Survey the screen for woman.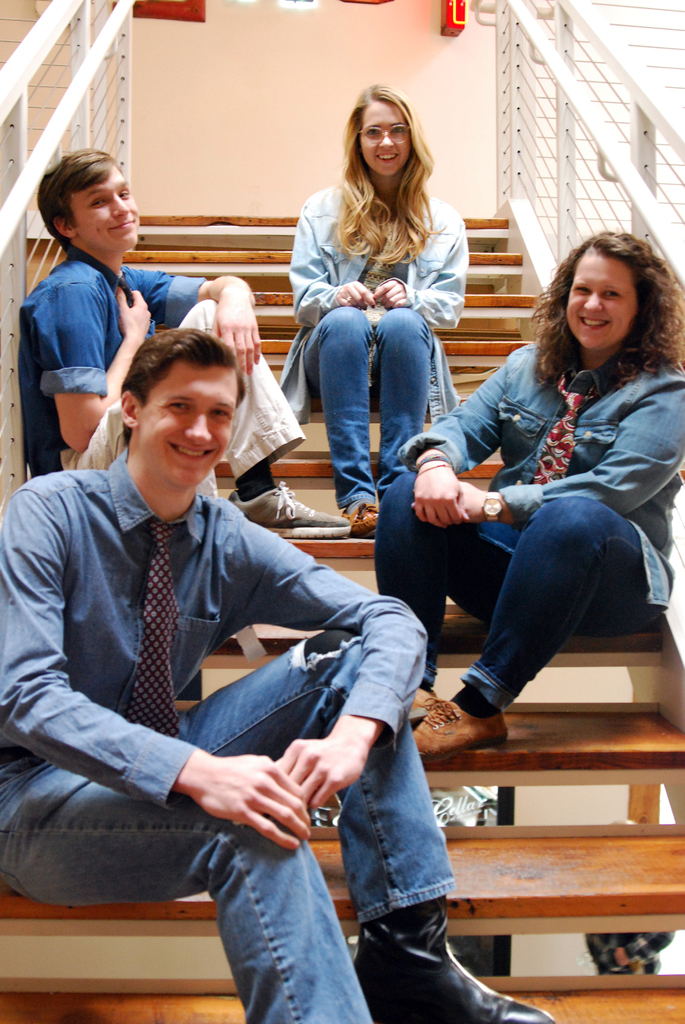
Survey found: crop(280, 78, 473, 531).
